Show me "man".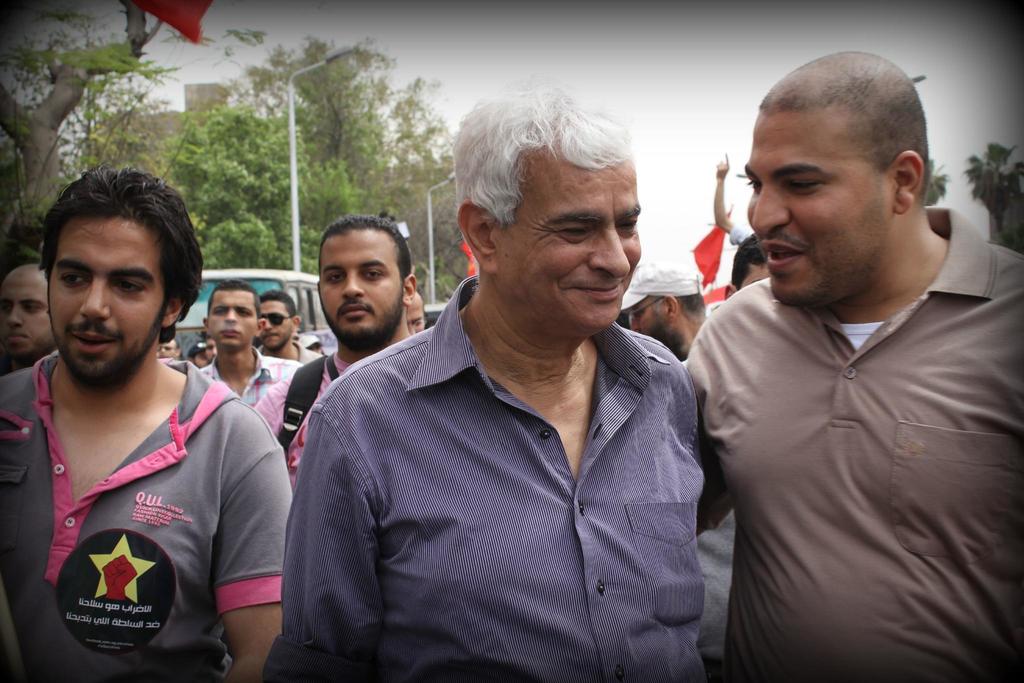
"man" is here: [x1=194, y1=284, x2=301, y2=438].
